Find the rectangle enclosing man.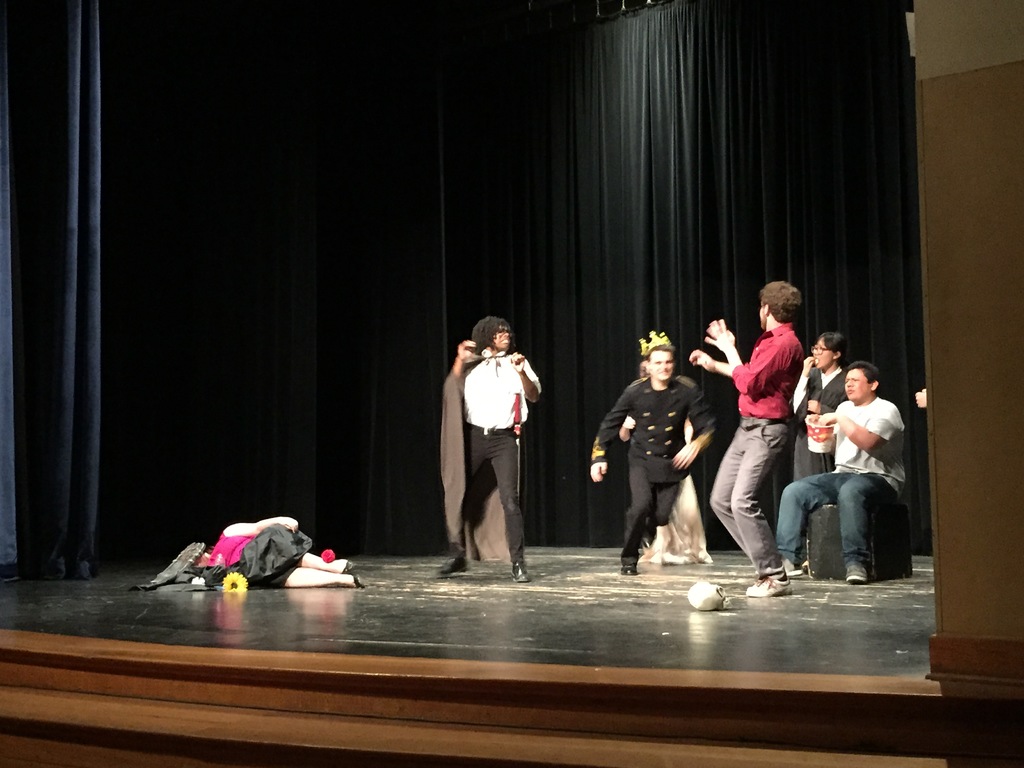
region(589, 343, 721, 581).
